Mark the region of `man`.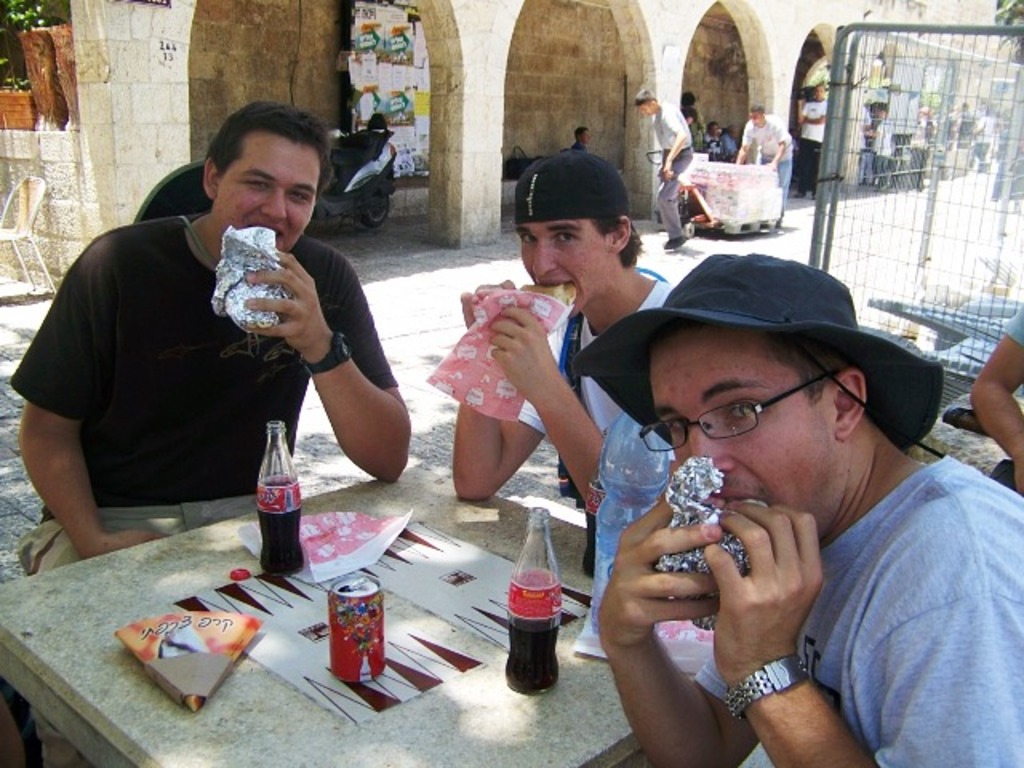
Region: [left=734, top=101, right=797, bottom=234].
